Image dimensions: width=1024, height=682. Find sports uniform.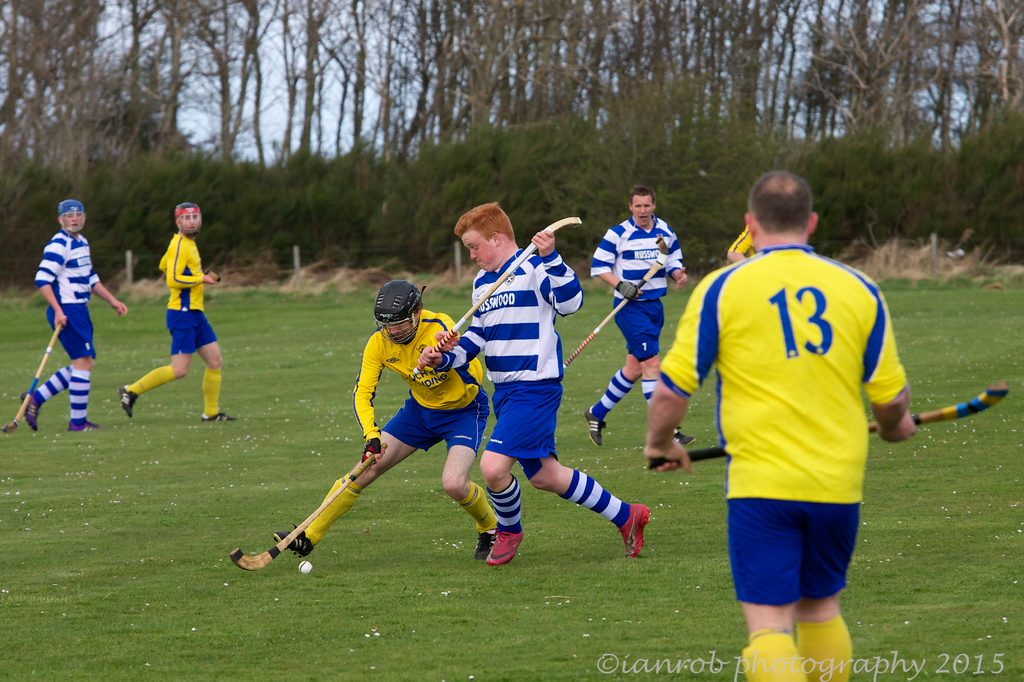
(x1=438, y1=244, x2=582, y2=464).
